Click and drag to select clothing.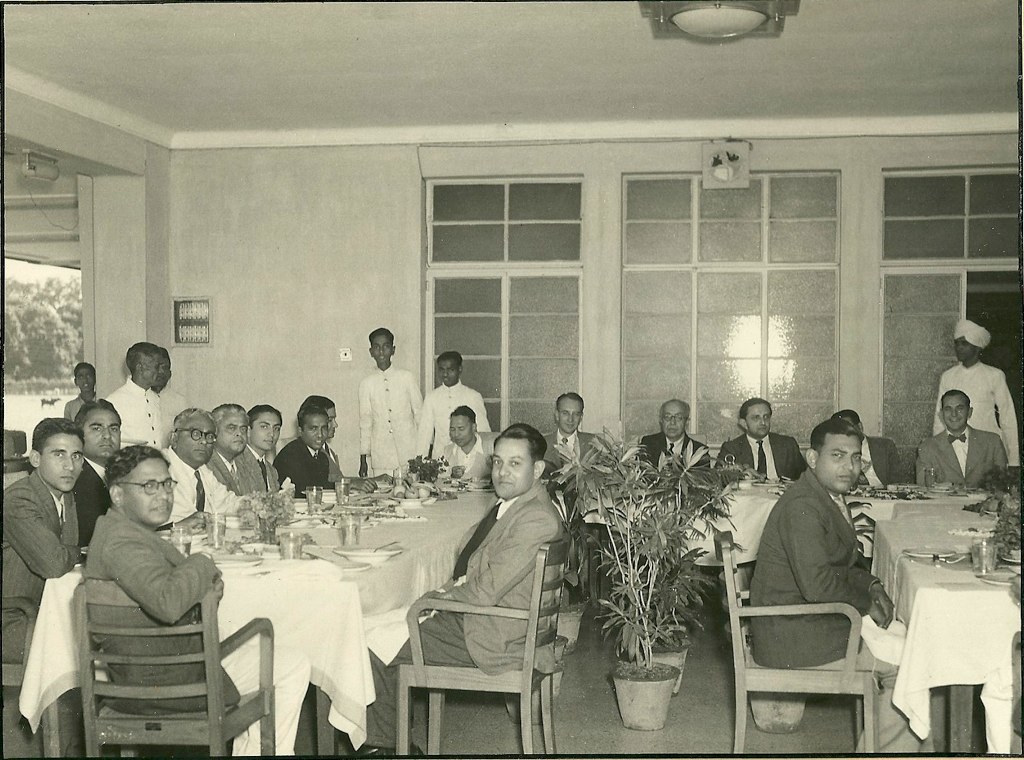
Selection: (935,357,1019,468).
